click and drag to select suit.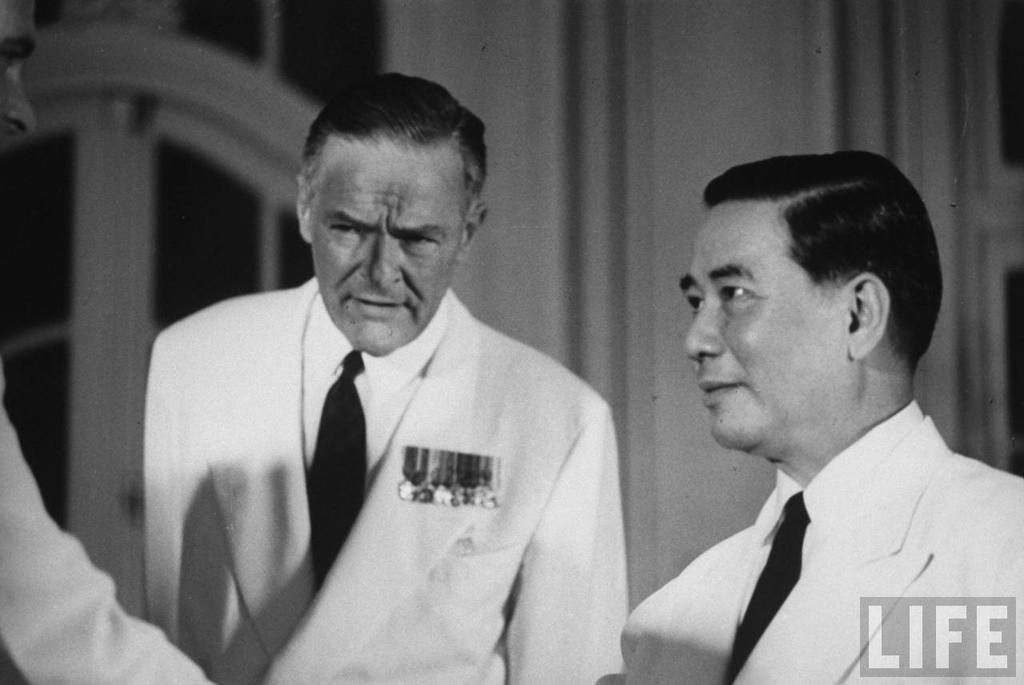
Selection: 580 406 1023 684.
